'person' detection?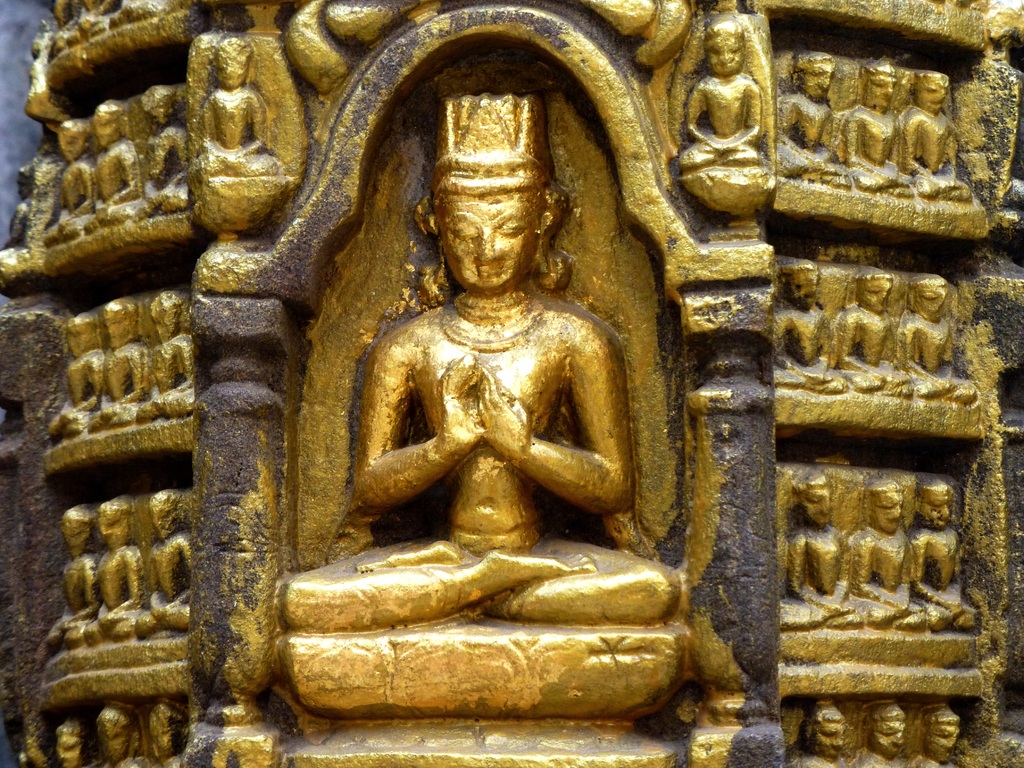
l=836, t=473, r=932, b=629
